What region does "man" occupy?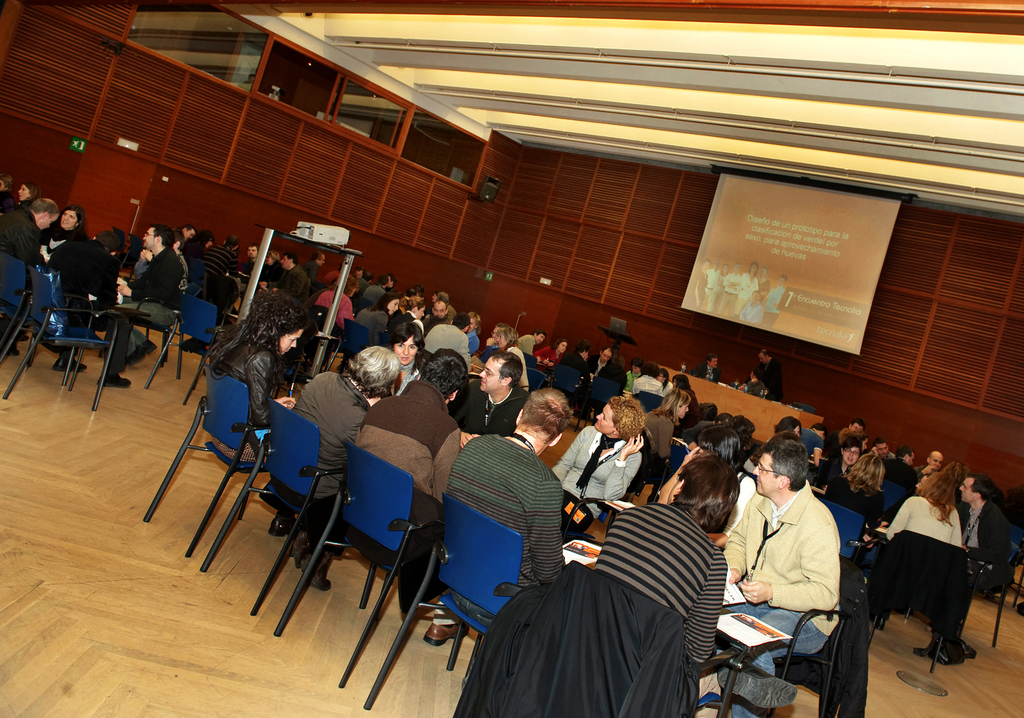
pyautogui.locateOnScreen(454, 347, 544, 438).
